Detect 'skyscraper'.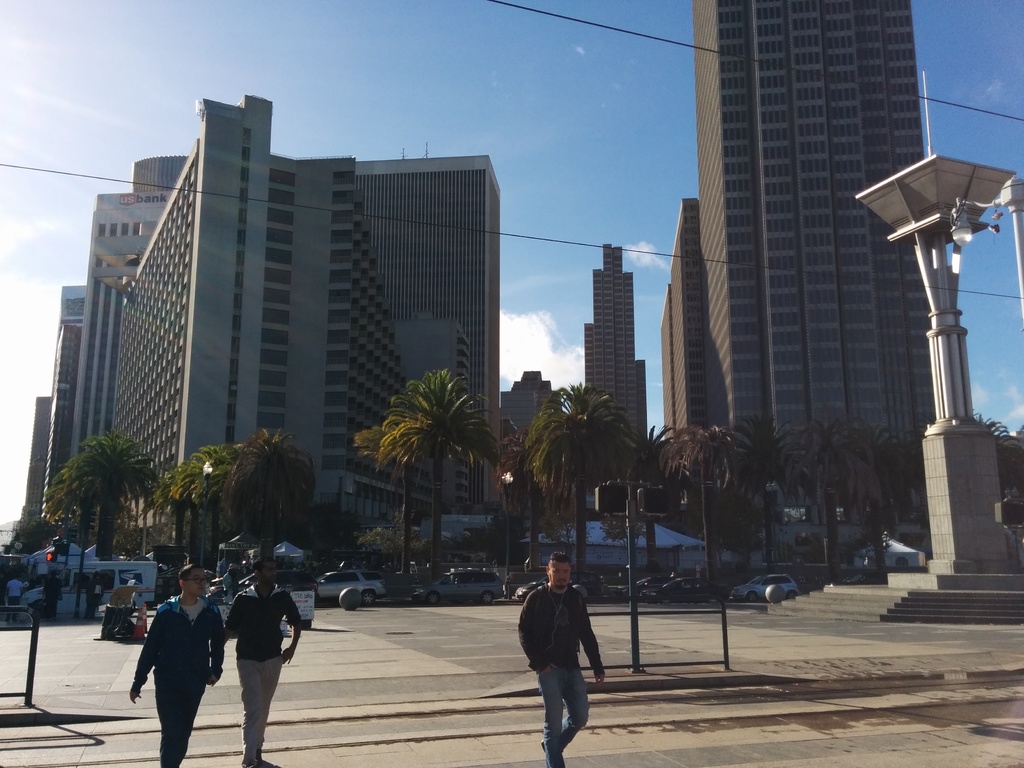
Detected at x1=127, y1=158, x2=507, y2=545.
